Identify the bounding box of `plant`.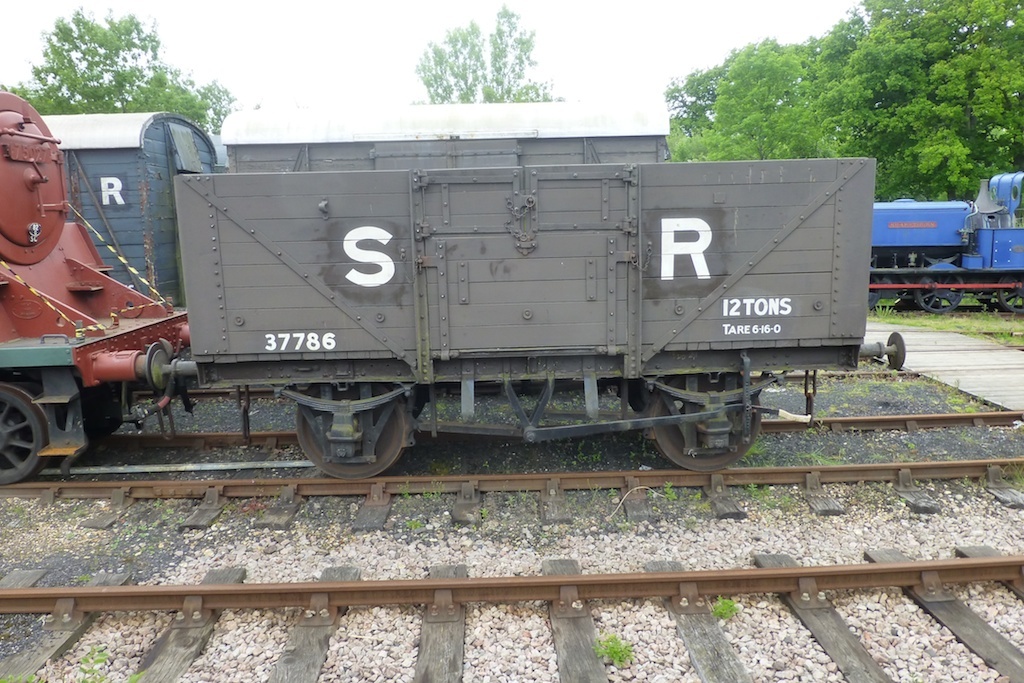
rect(584, 449, 600, 463).
